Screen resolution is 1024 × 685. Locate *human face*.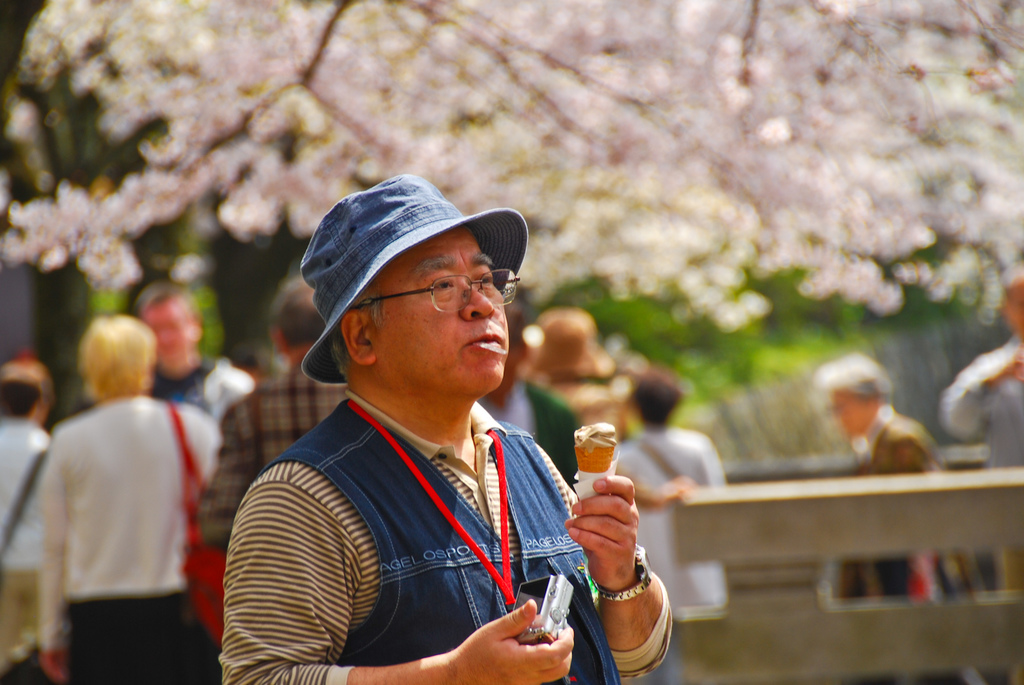
BBox(143, 294, 194, 356).
